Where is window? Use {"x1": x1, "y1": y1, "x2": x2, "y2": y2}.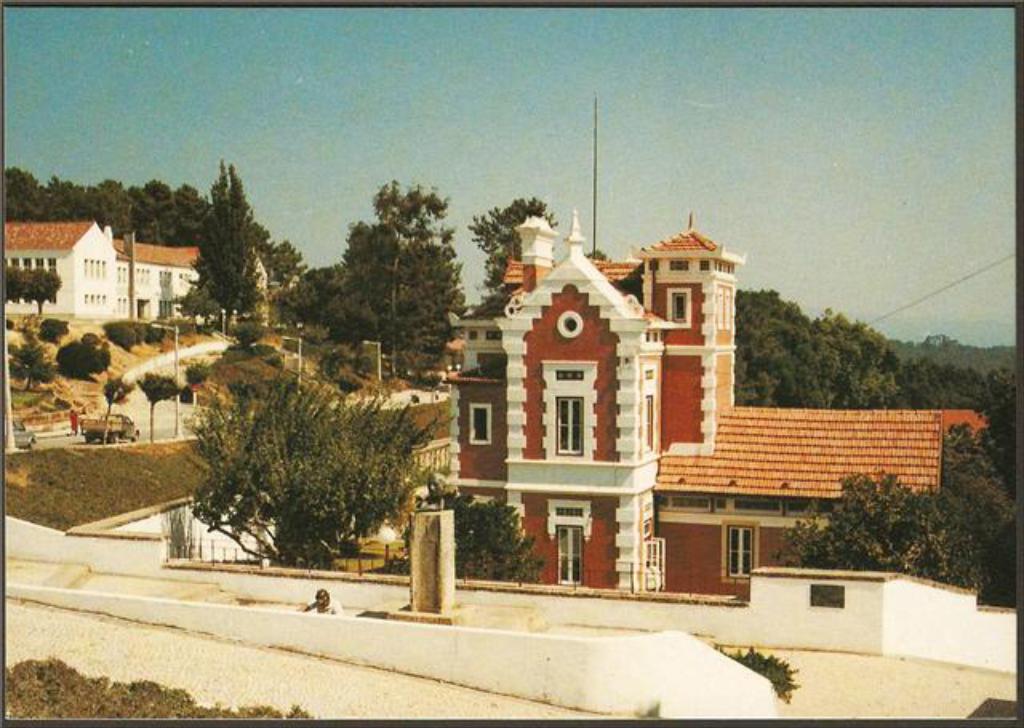
{"x1": 542, "y1": 358, "x2": 595, "y2": 459}.
